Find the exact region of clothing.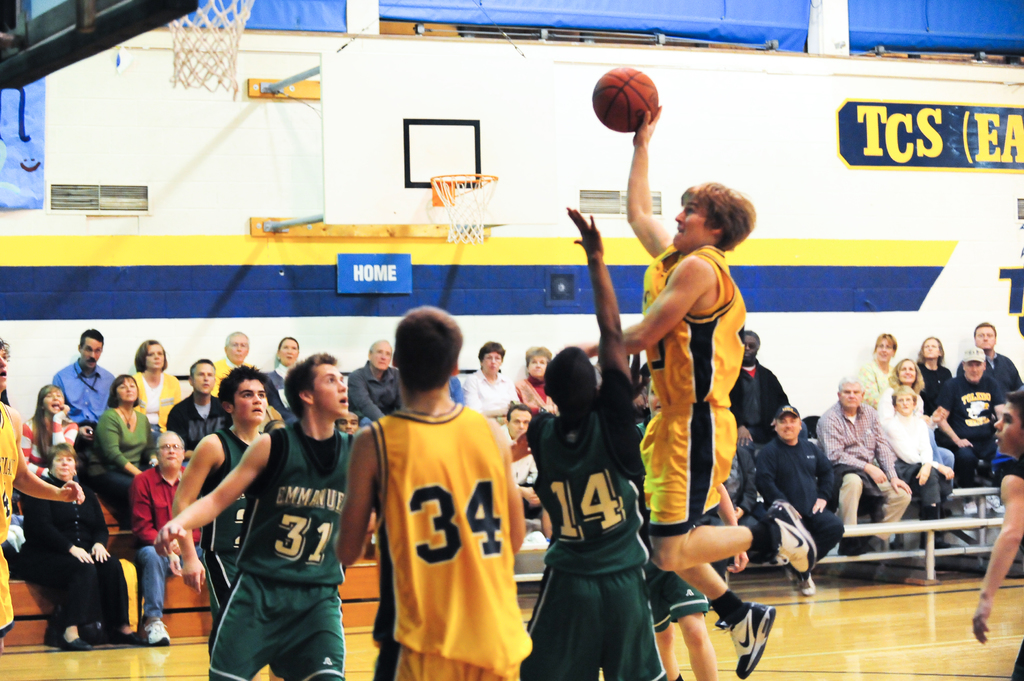
Exact region: [215,419,356,680].
